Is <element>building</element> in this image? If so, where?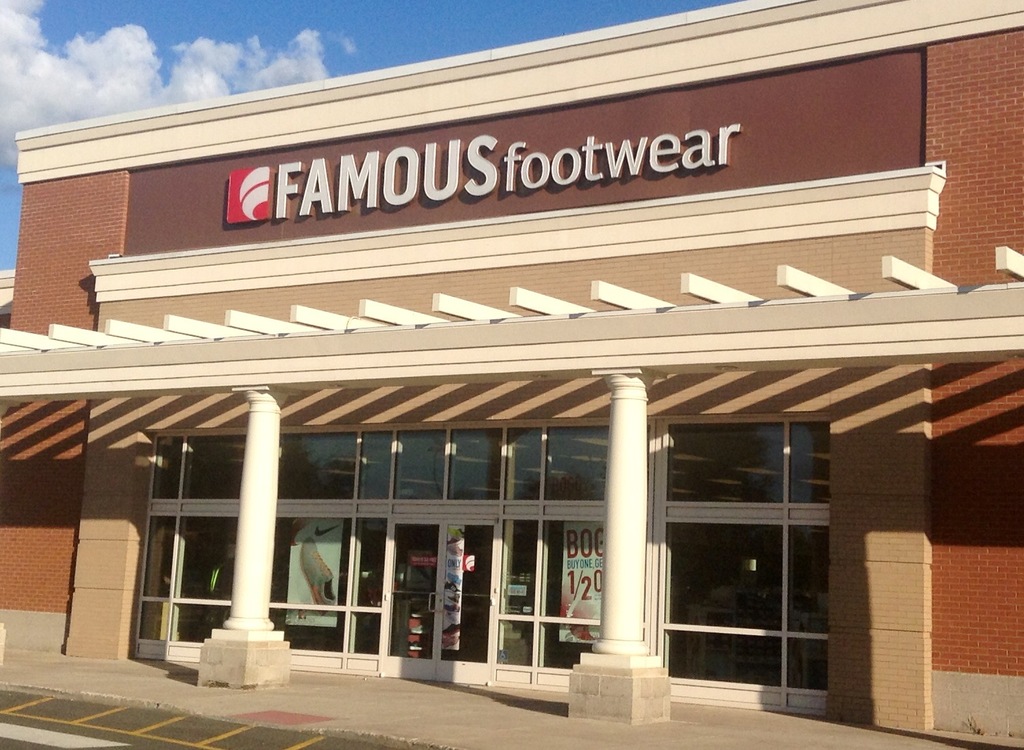
Yes, at rect(0, 0, 1023, 740).
